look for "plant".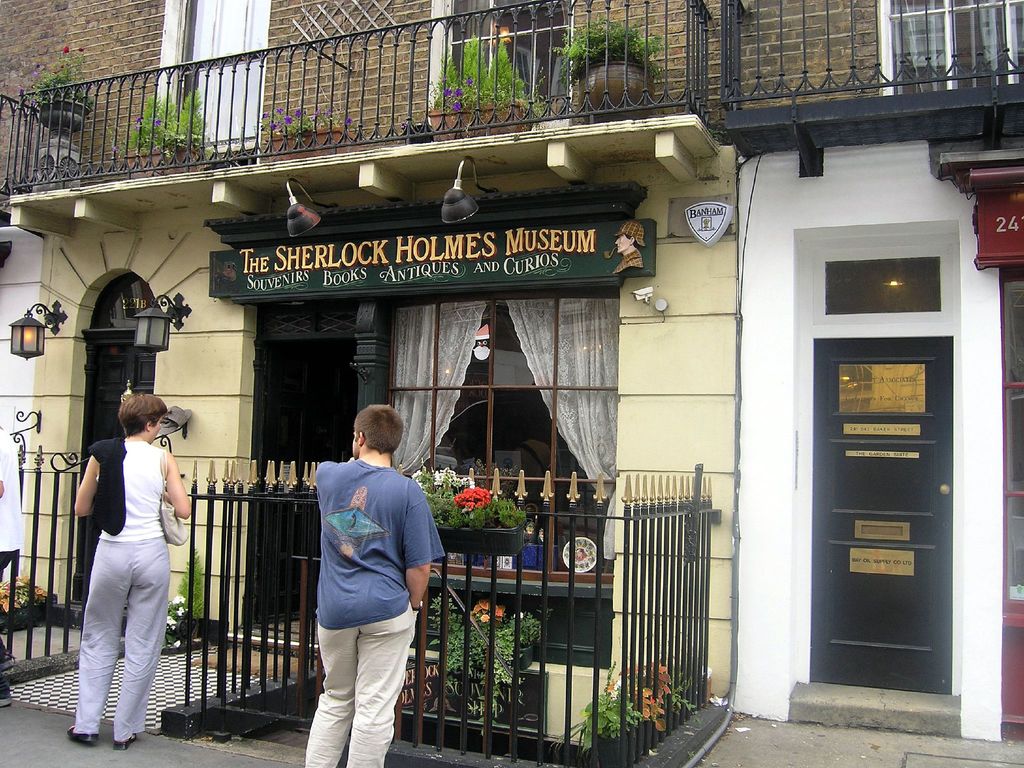
Found: (0,572,51,621).
